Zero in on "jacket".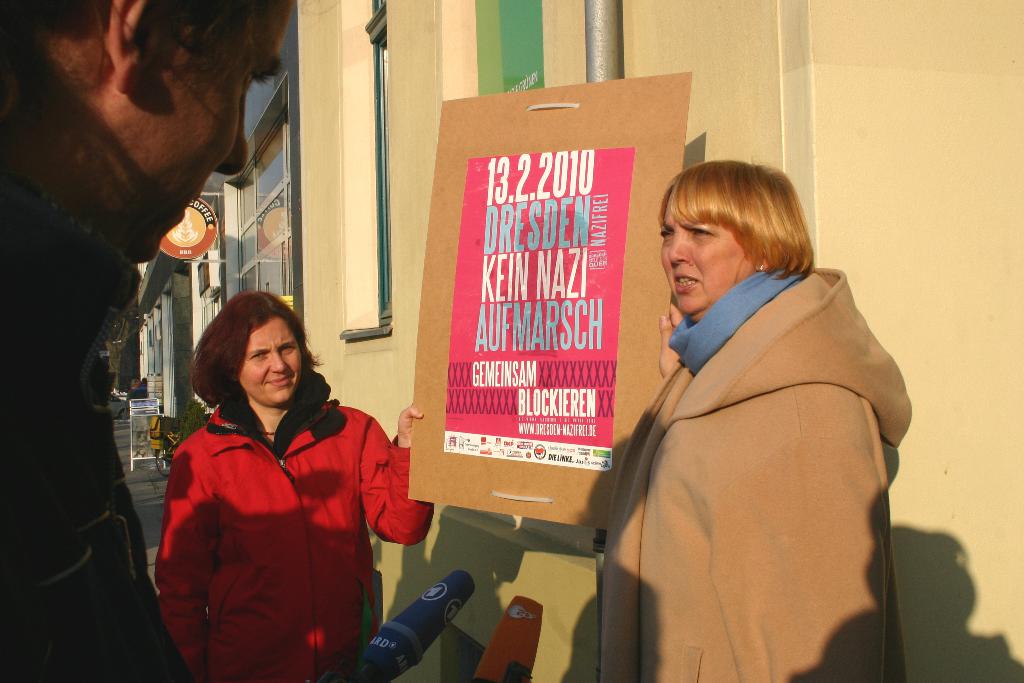
Zeroed in: <box>598,258,915,682</box>.
